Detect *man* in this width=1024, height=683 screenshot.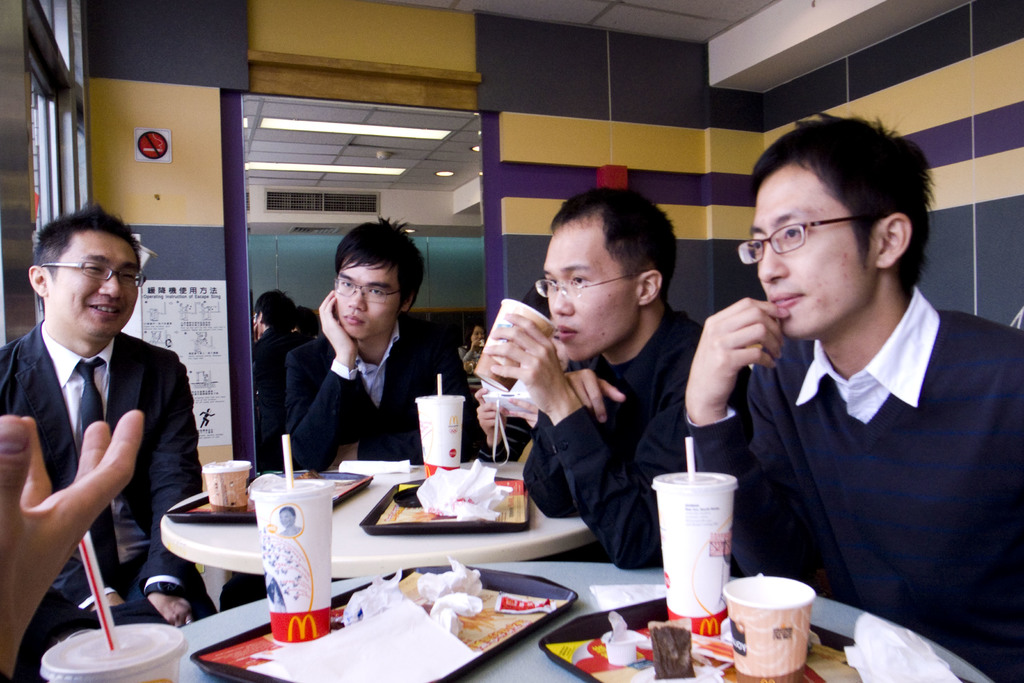
Detection: [x1=250, y1=289, x2=307, y2=414].
